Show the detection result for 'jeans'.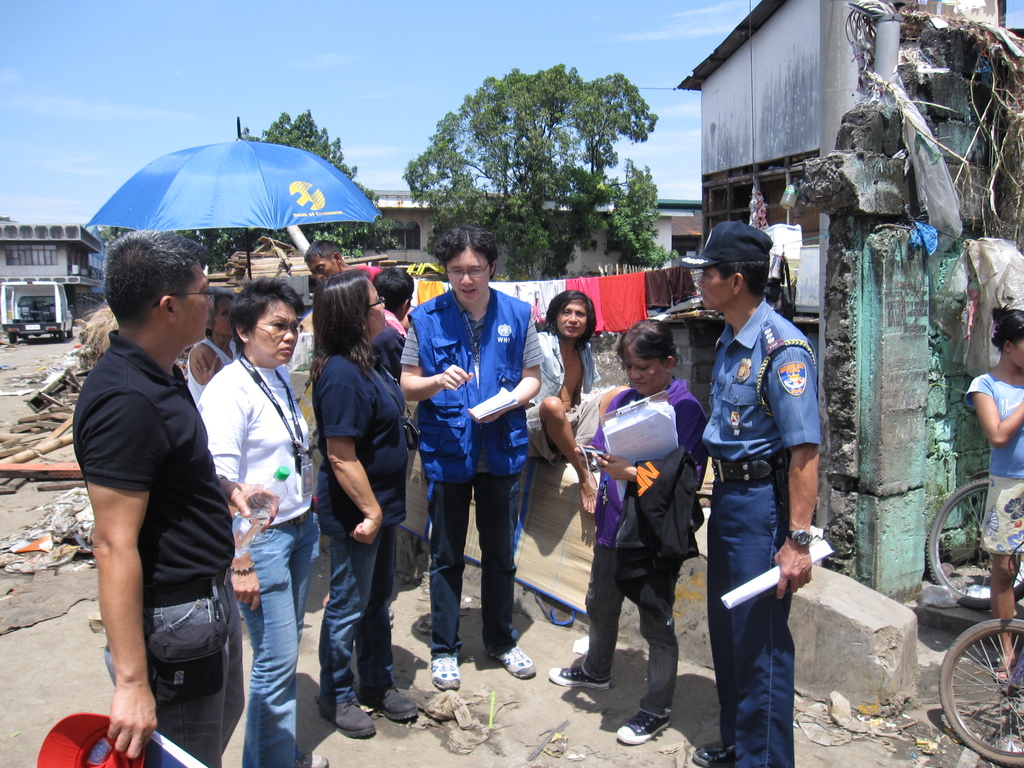
detection(328, 524, 392, 700).
